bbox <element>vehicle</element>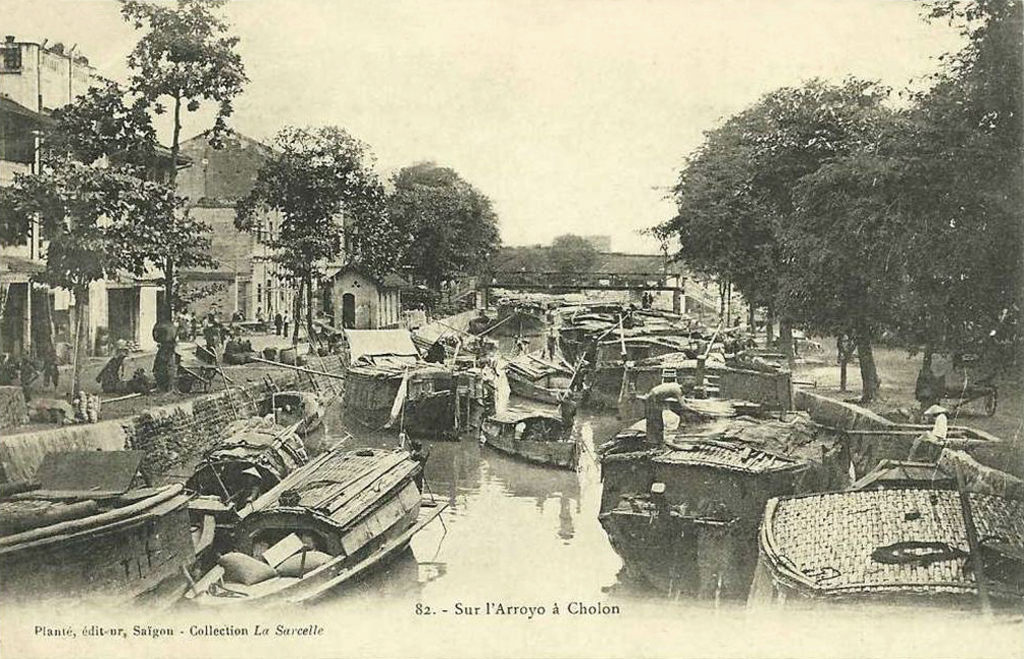
500/347/578/404
